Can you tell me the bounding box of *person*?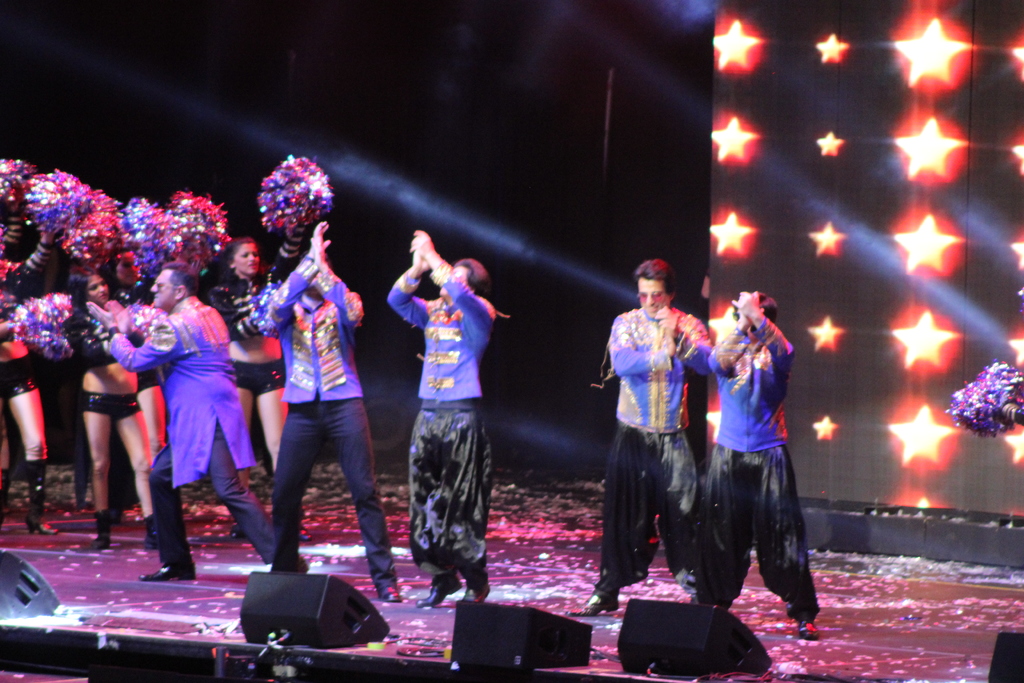
[left=390, top=254, right=492, bottom=608].
